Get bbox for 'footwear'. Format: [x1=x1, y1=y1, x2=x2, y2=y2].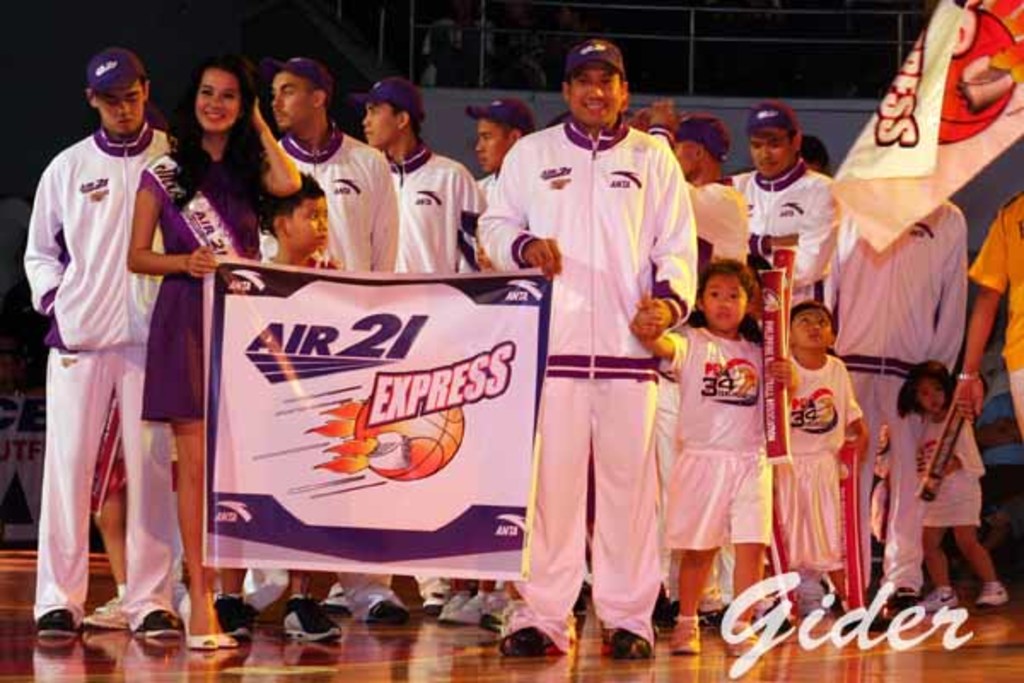
[x1=137, y1=608, x2=188, y2=642].
